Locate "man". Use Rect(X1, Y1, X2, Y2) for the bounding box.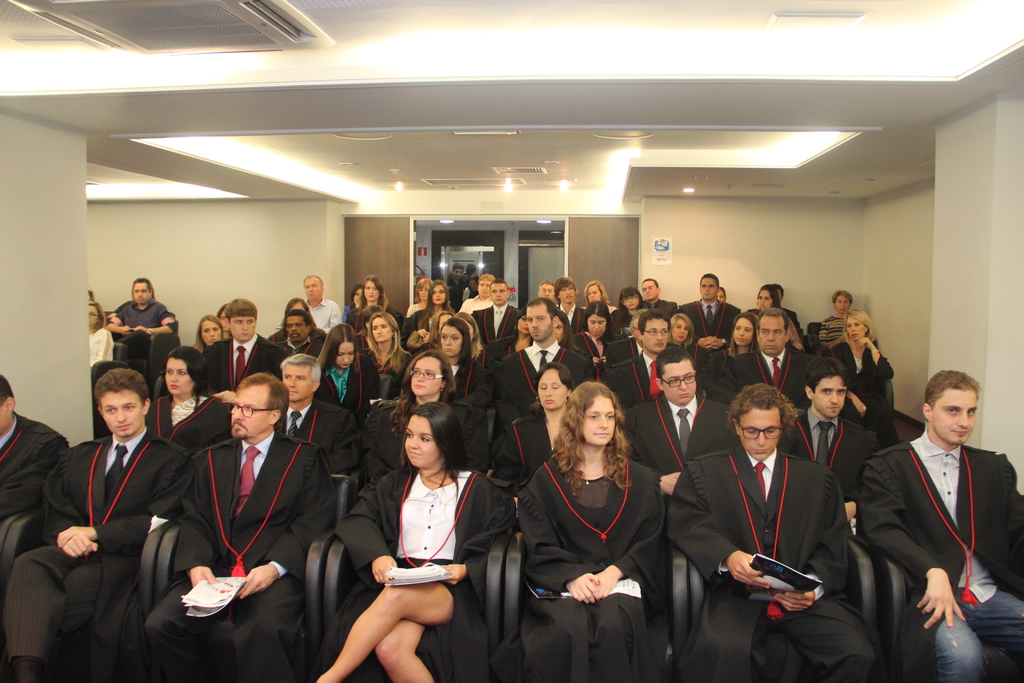
Rect(141, 372, 335, 682).
